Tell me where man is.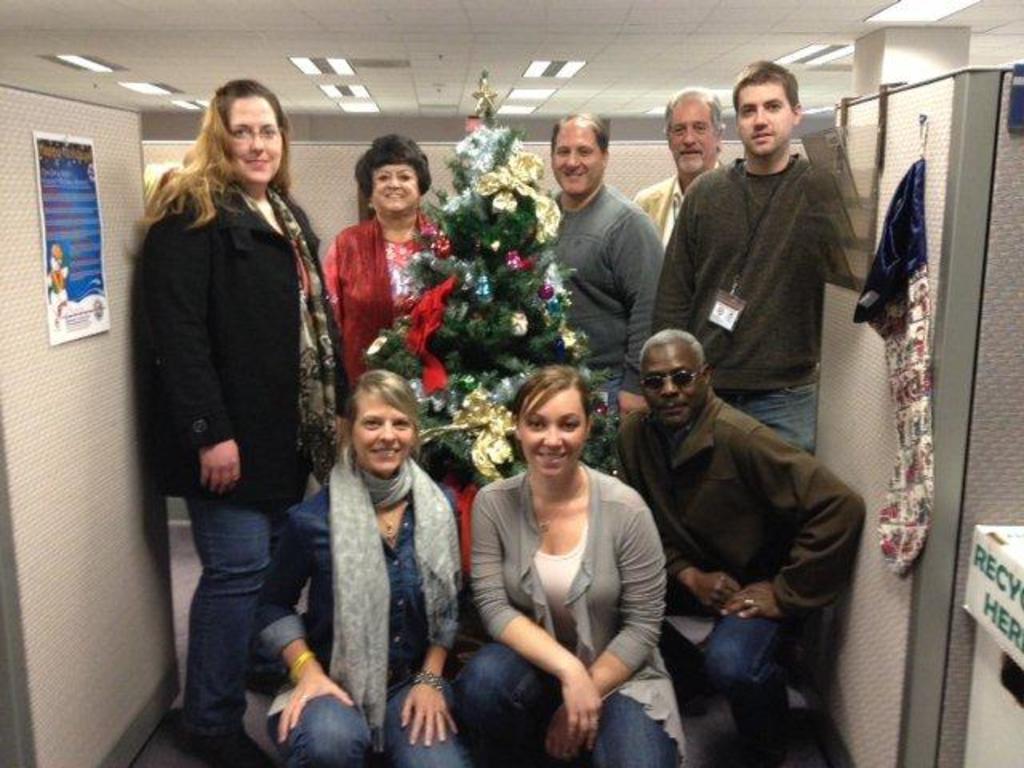
man is at bbox=(554, 115, 672, 459).
